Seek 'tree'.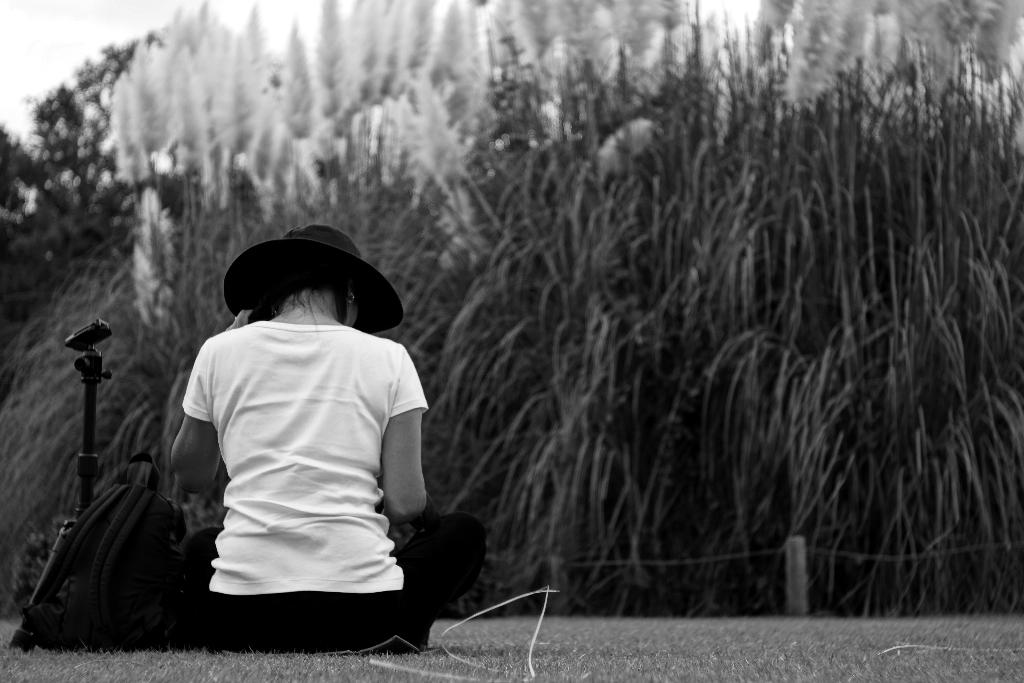
box(0, 28, 182, 388).
